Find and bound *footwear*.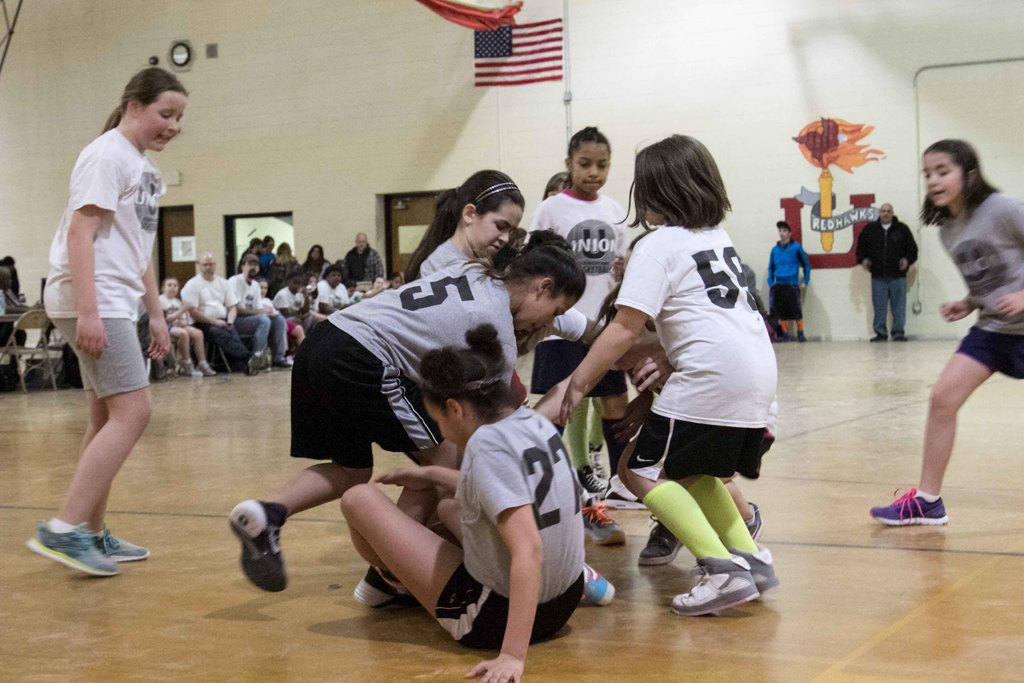
Bound: detection(356, 567, 408, 609).
